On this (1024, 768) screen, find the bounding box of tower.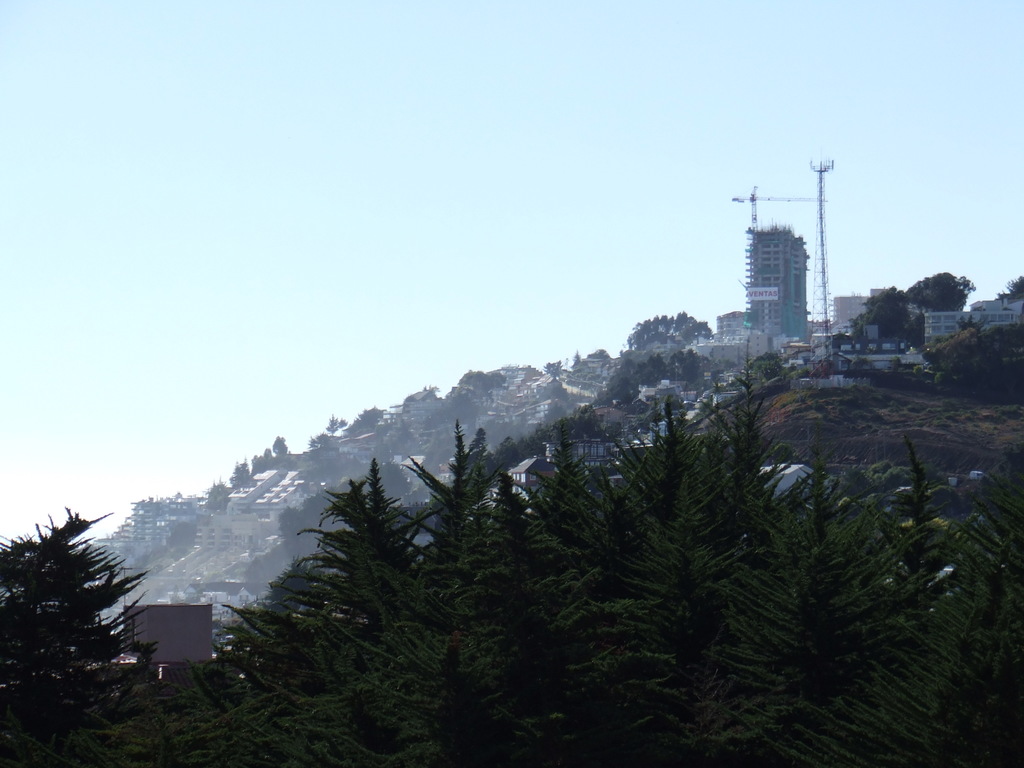
Bounding box: {"x1": 744, "y1": 221, "x2": 814, "y2": 349}.
